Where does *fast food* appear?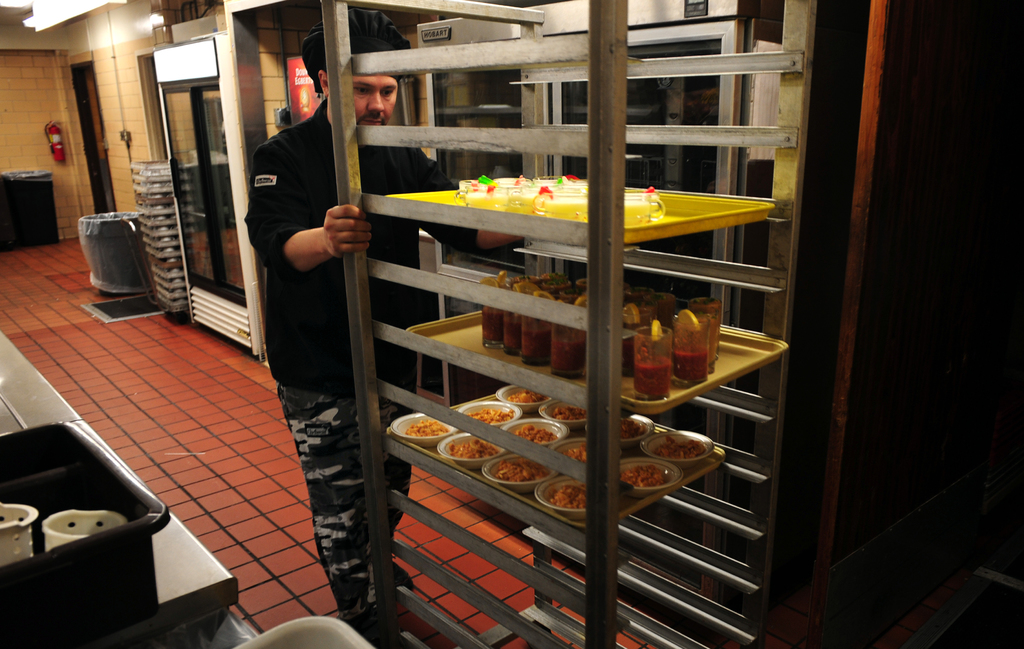
Appears at pyautogui.locateOnScreen(454, 442, 493, 456).
